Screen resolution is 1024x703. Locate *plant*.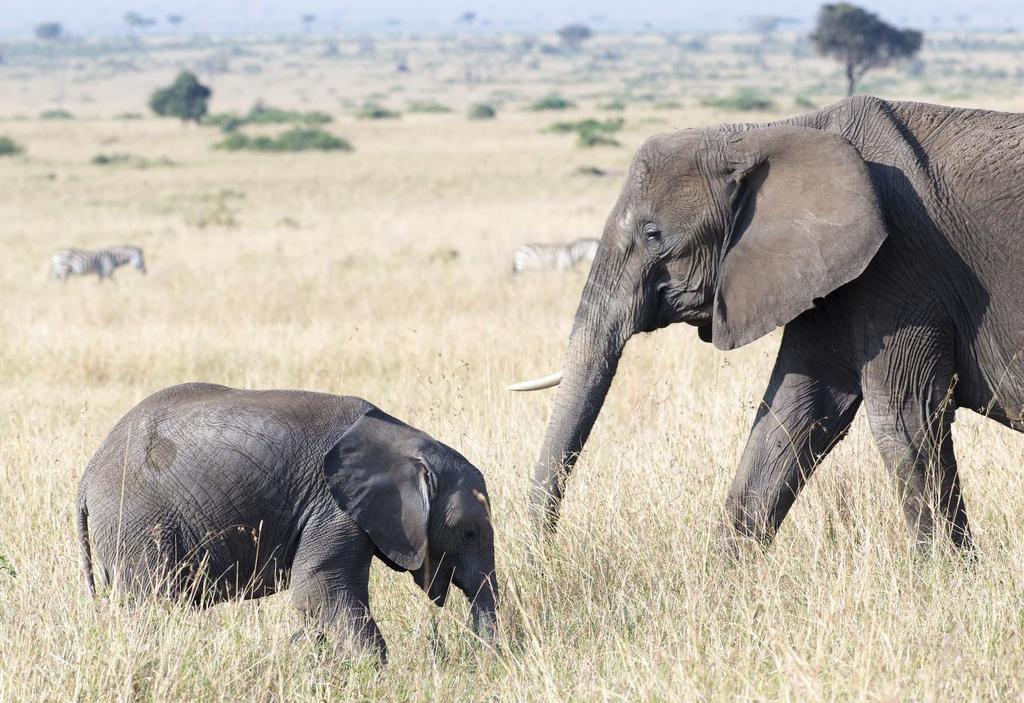
(x1=412, y1=98, x2=449, y2=113).
